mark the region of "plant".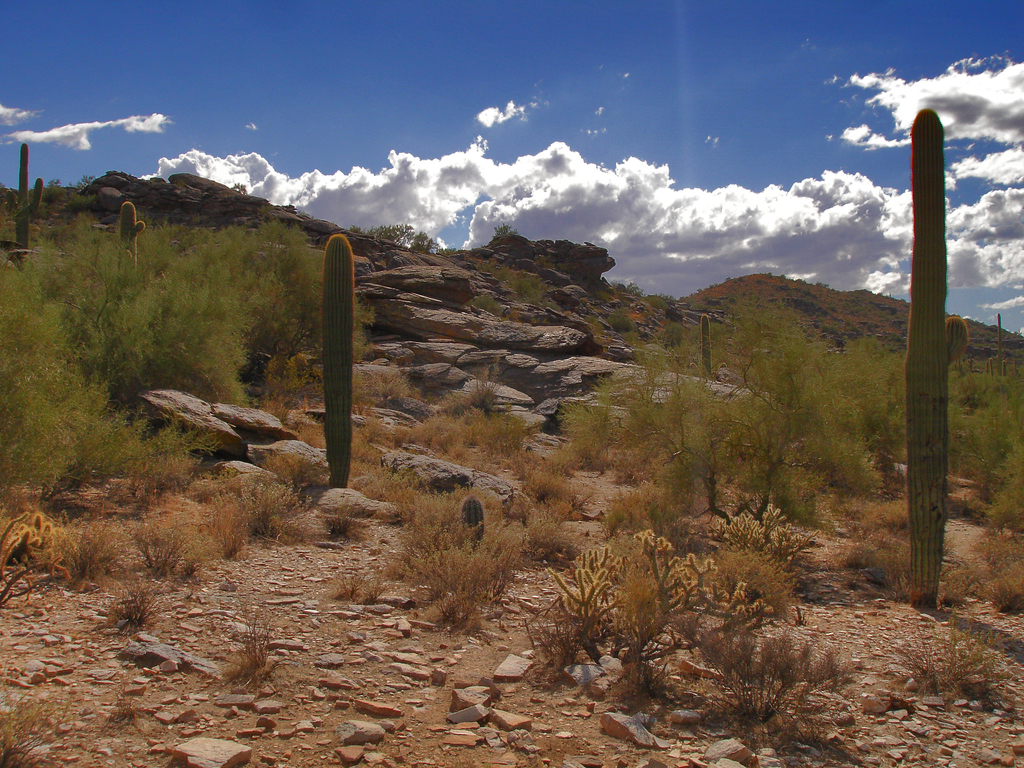
Region: <bbox>235, 610, 285, 691</bbox>.
